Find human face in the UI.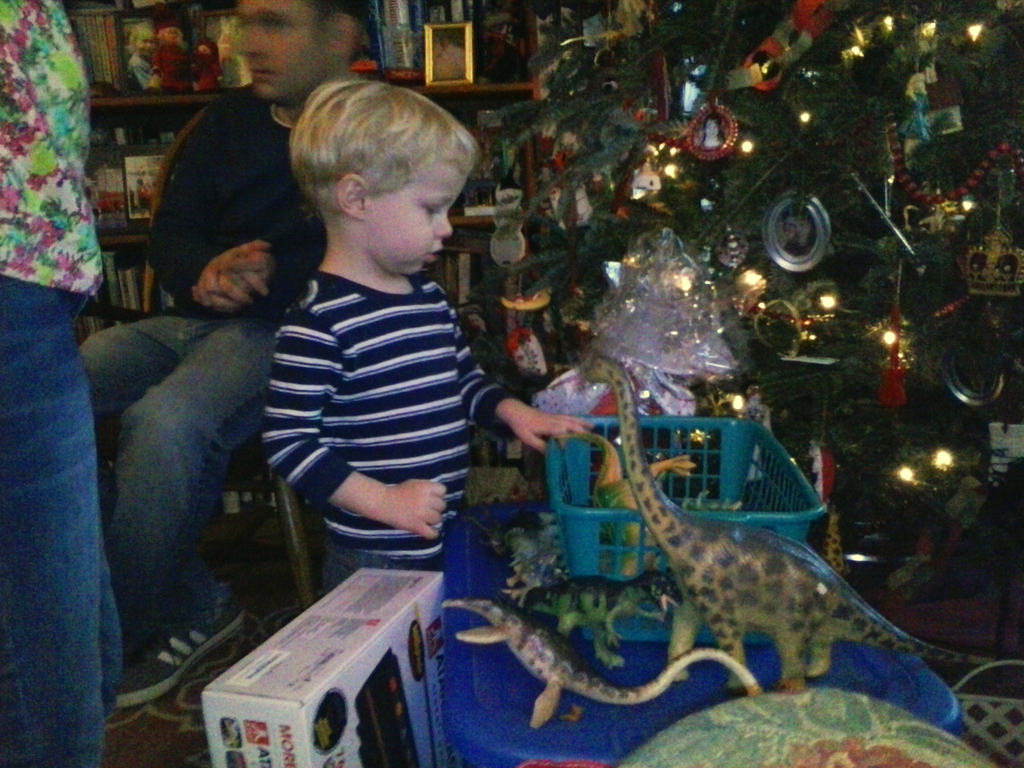
UI element at detection(237, 0, 325, 95).
